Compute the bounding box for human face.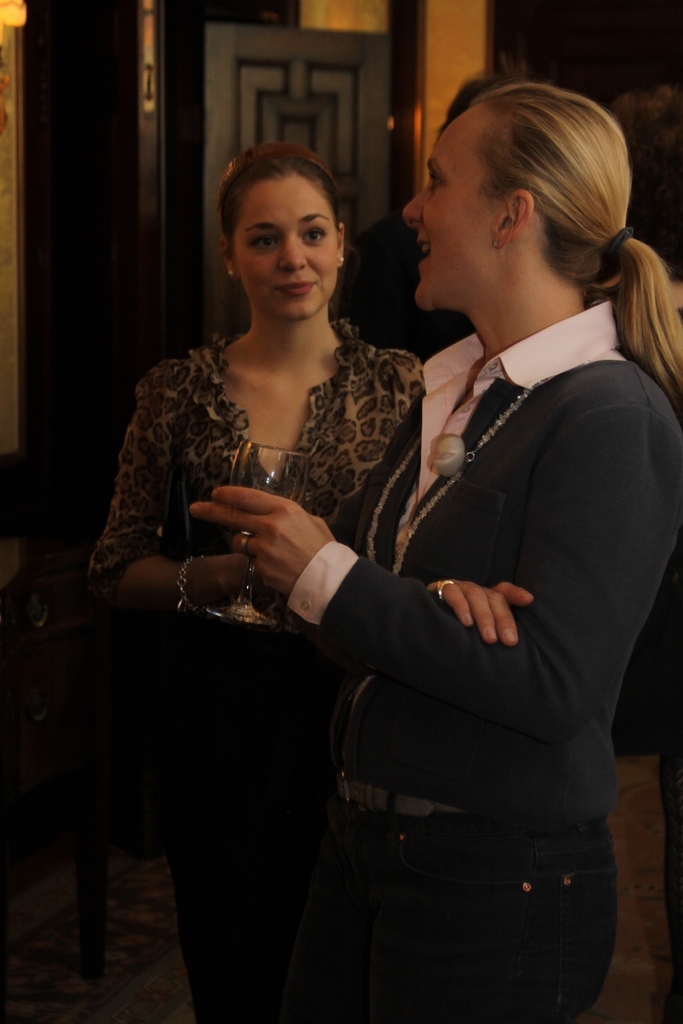
bbox(404, 106, 506, 308).
